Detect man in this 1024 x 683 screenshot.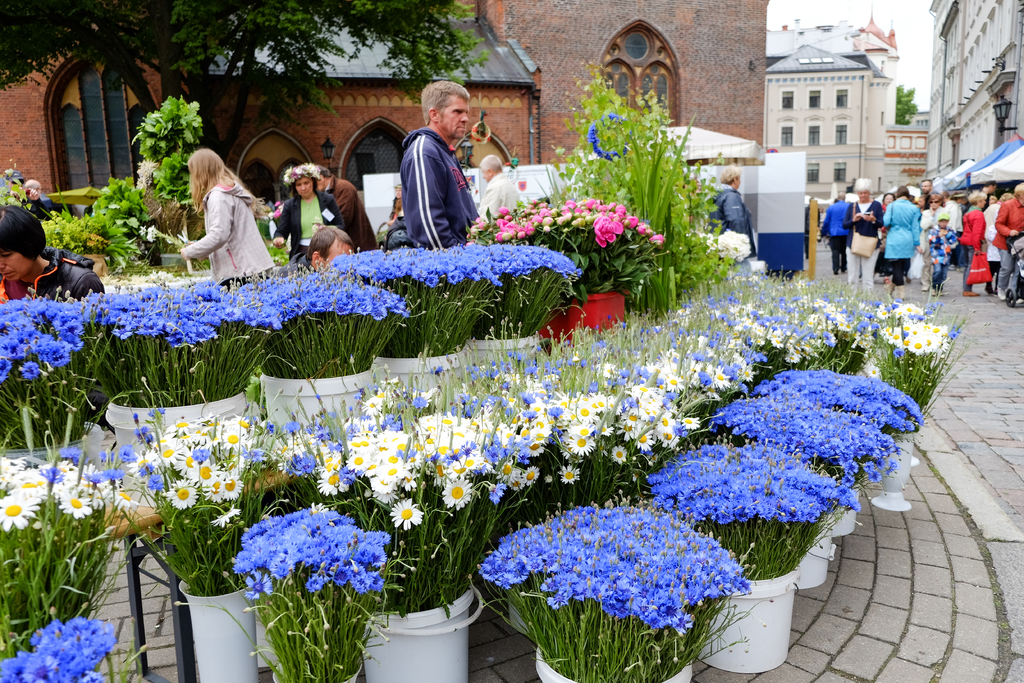
Detection: locate(30, 178, 72, 224).
